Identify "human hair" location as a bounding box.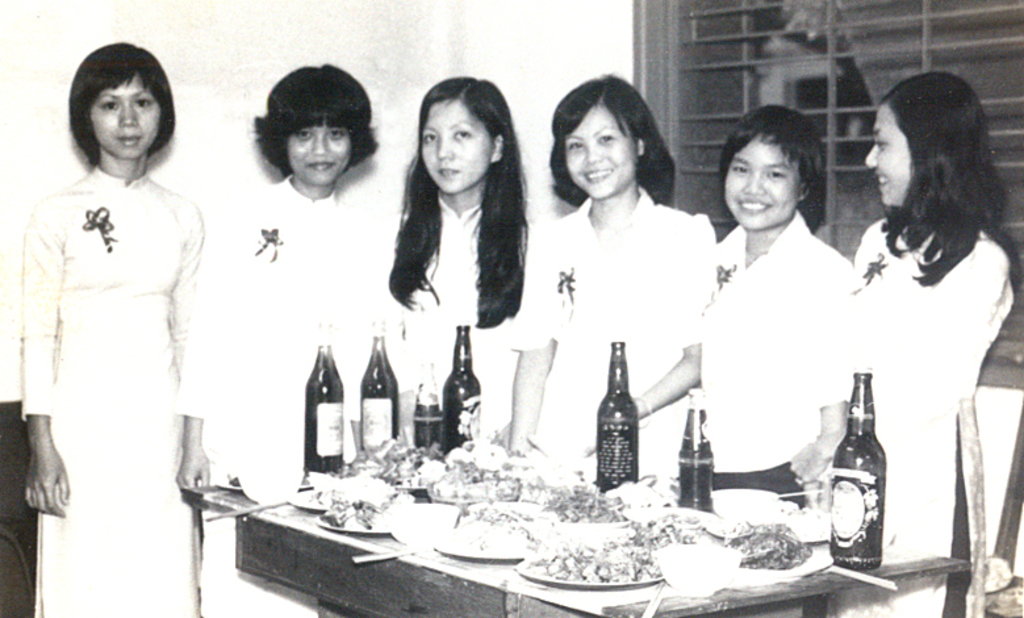
locate(549, 71, 660, 208).
